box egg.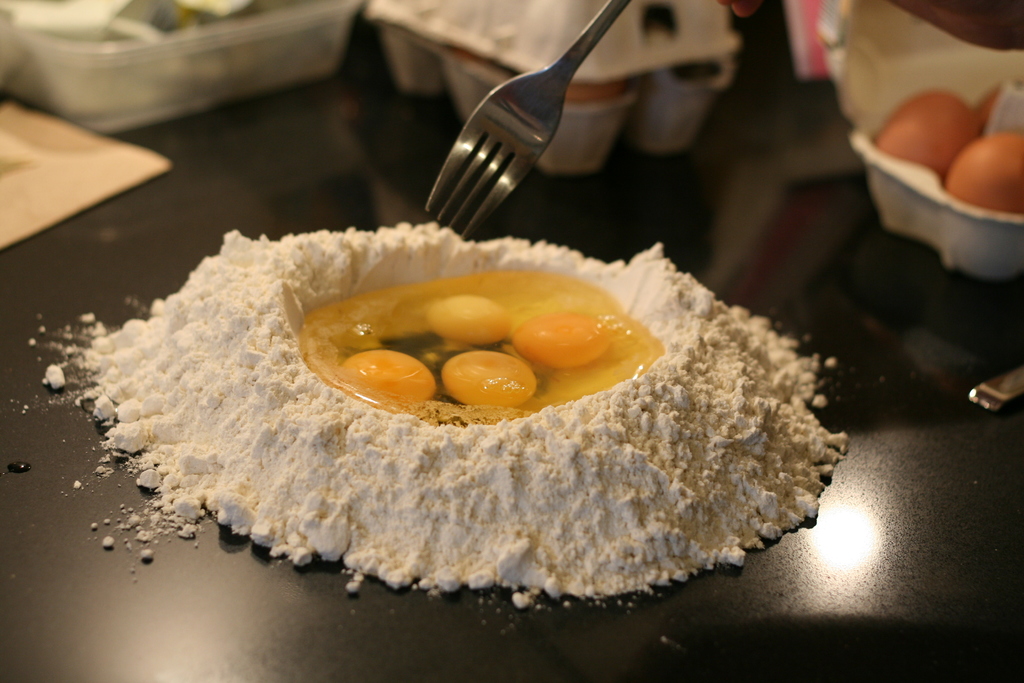
871/86/980/172.
